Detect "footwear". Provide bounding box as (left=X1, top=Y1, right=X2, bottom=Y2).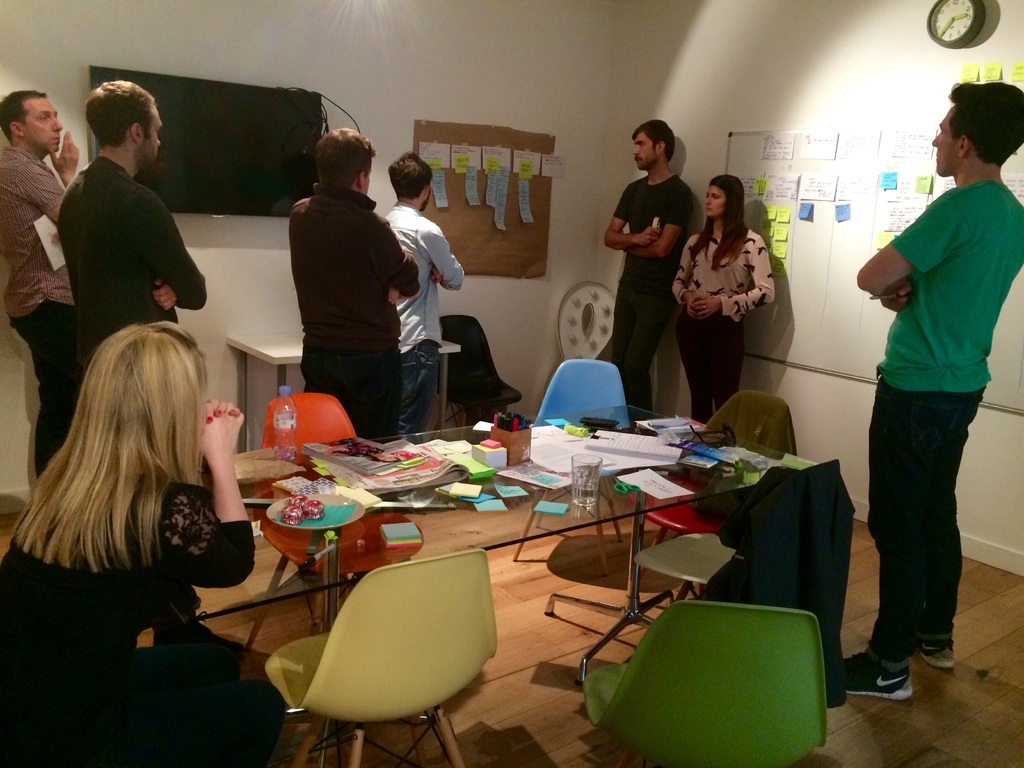
(left=918, top=650, right=959, bottom=669).
